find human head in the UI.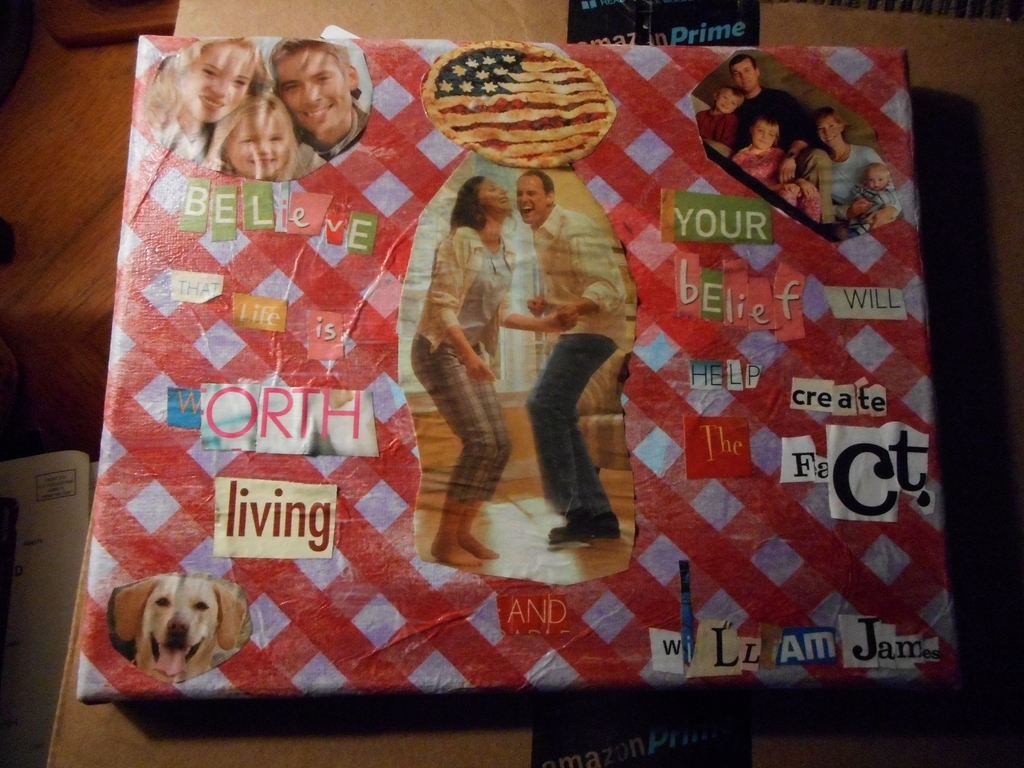
UI element at left=209, top=93, right=300, bottom=179.
